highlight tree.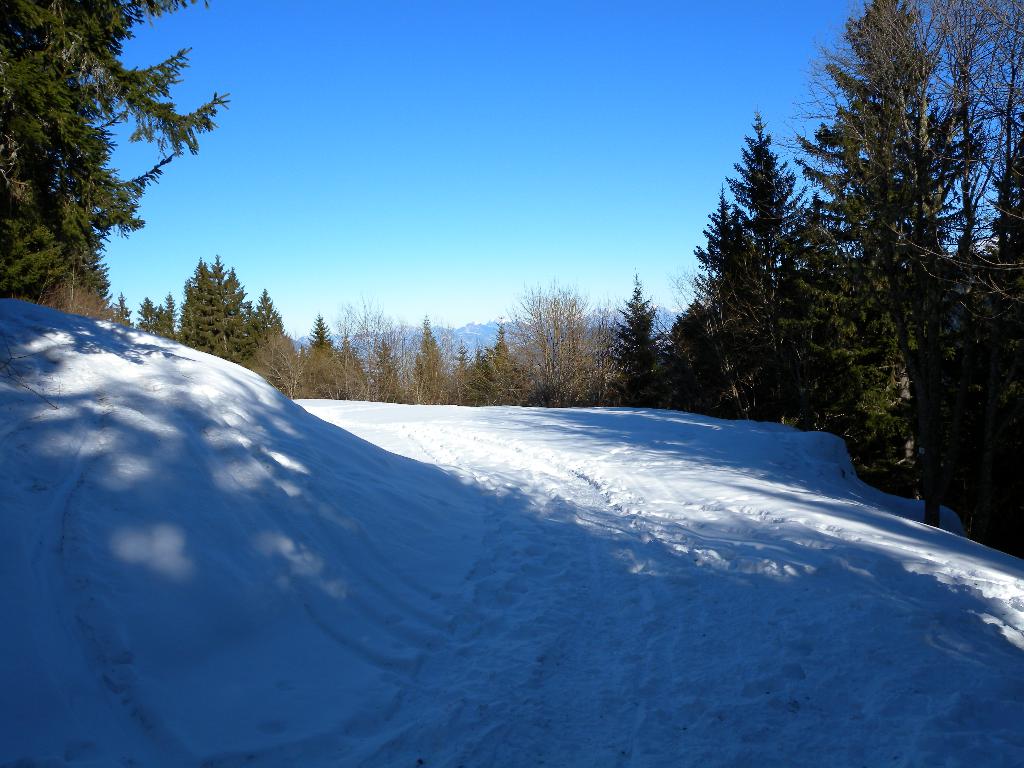
Highlighted region: x1=486, y1=312, x2=540, y2=407.
